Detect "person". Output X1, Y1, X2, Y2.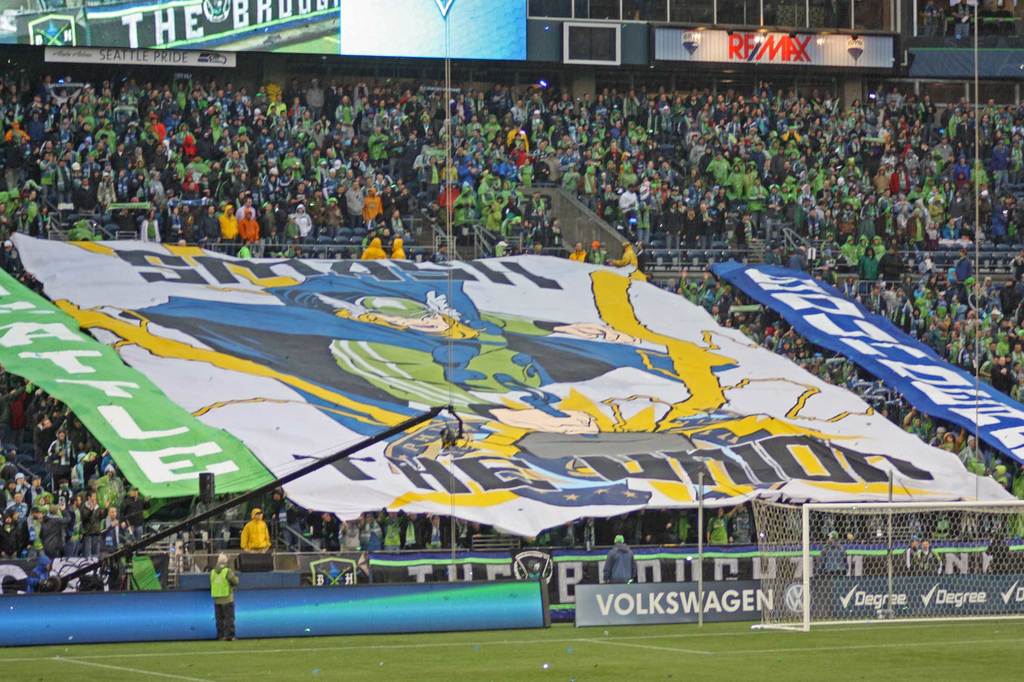
211, 556, 237, 643.
